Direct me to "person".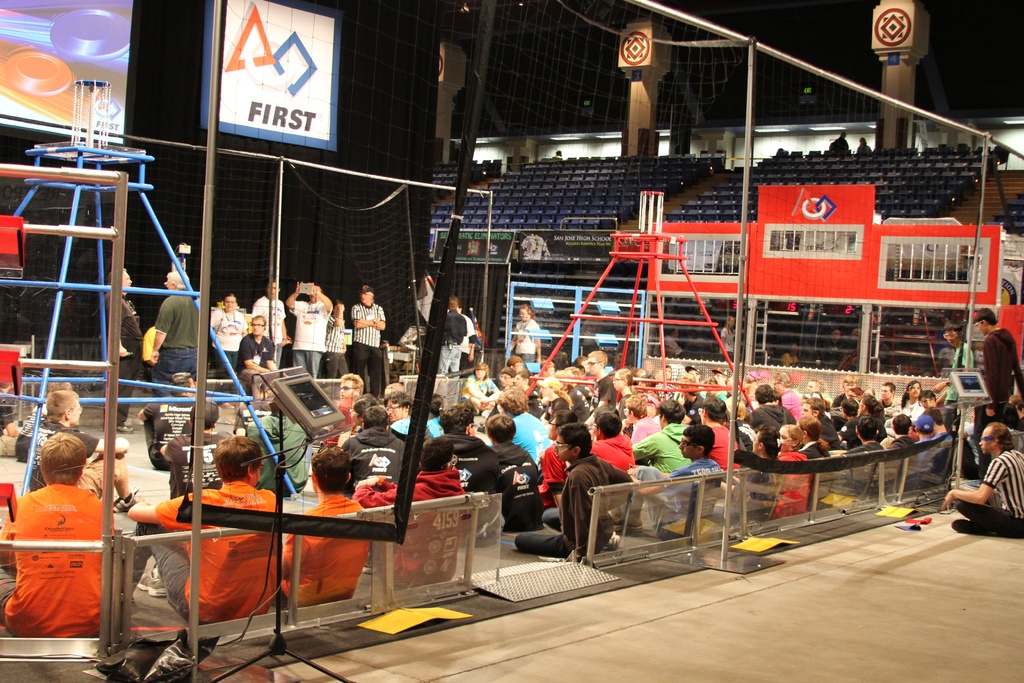
Direction: 640/394/696/468.
